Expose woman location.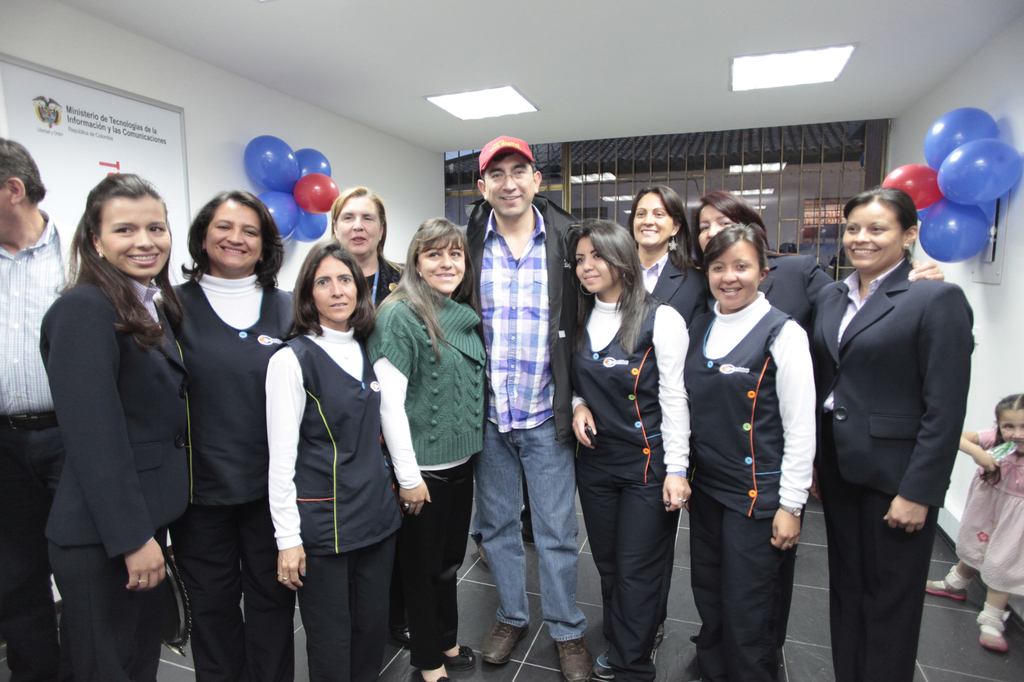
Exposed at <region>264, 244, 399, 681</region>.
